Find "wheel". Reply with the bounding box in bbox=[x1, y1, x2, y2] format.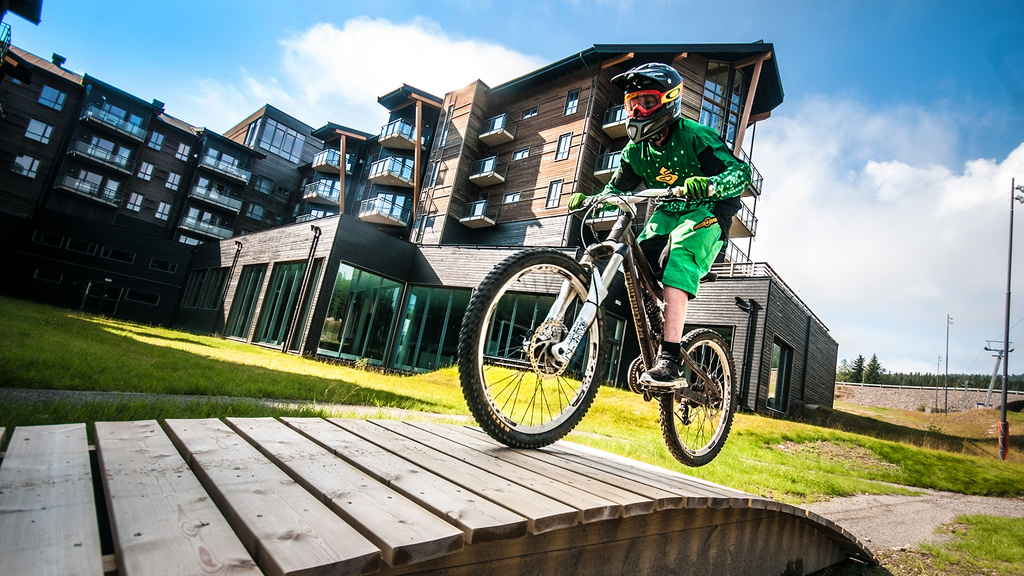
bbox=[454, 252, 609, 448].
